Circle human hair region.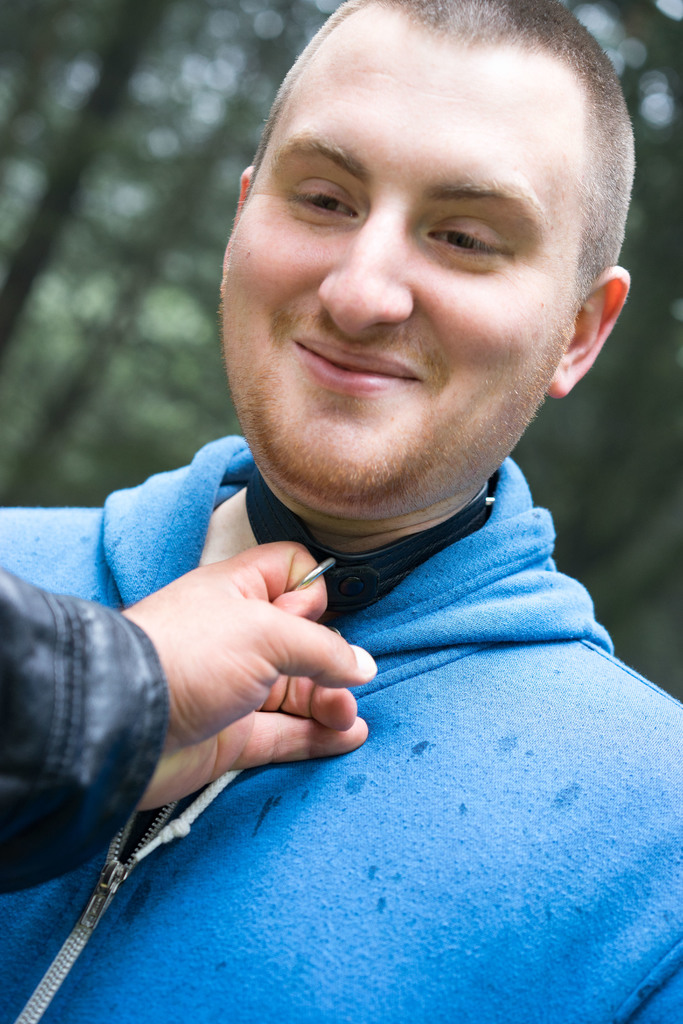
Region: 283/16/622/211.
